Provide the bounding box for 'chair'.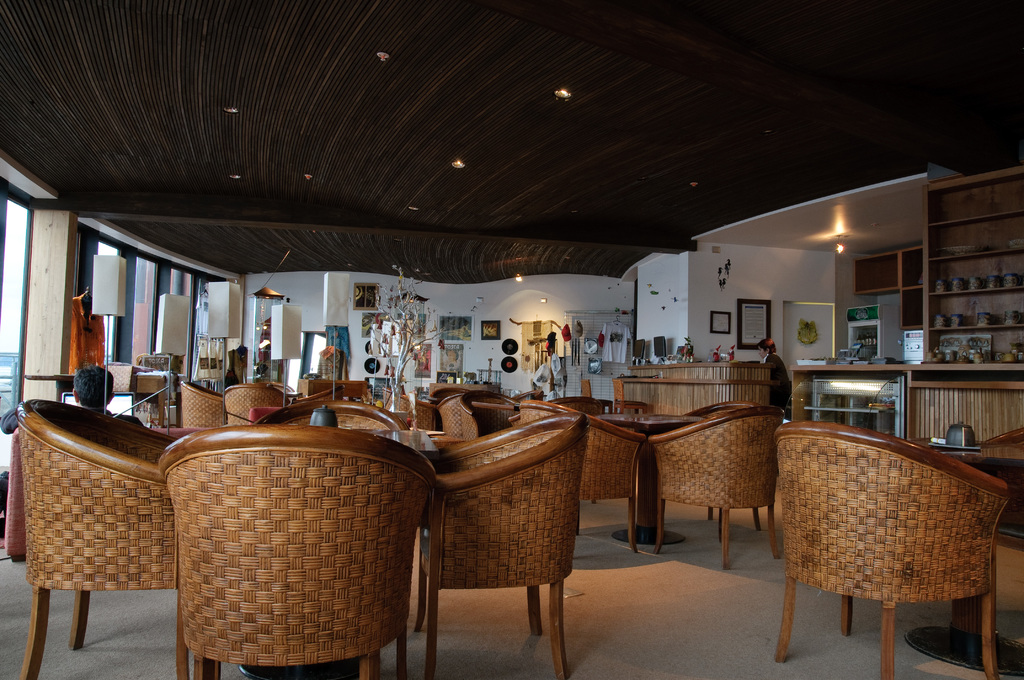
box(647, 410, 788, 571).
